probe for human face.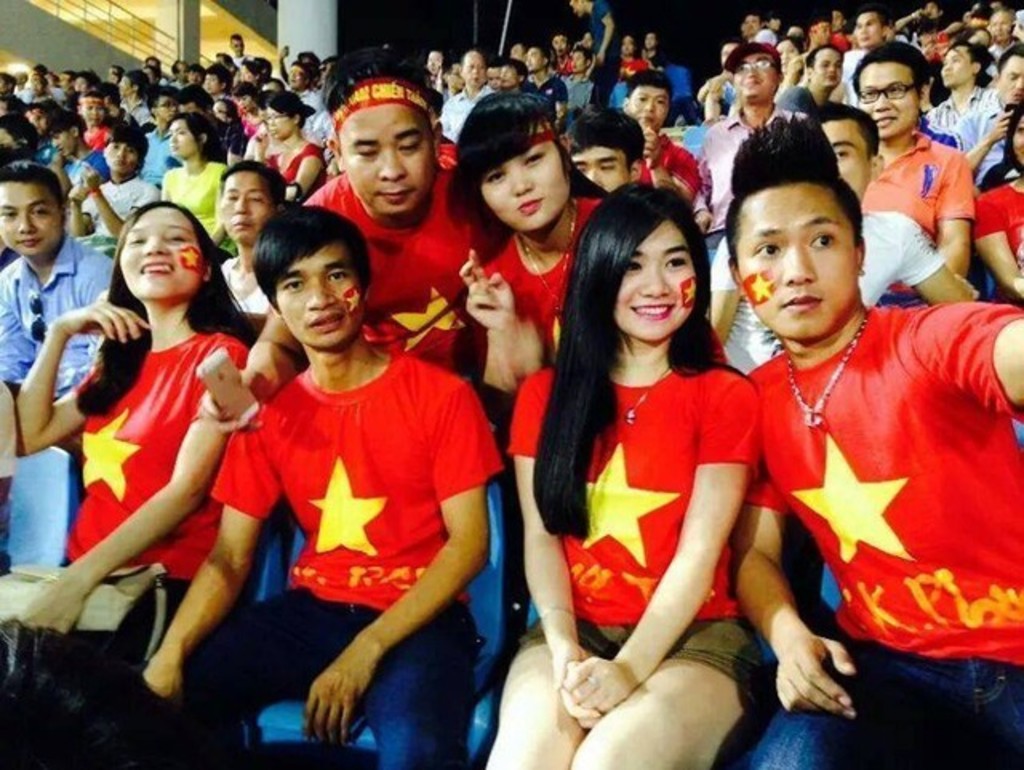
Probe result: Rect(1014, 117, 1022, 170).
